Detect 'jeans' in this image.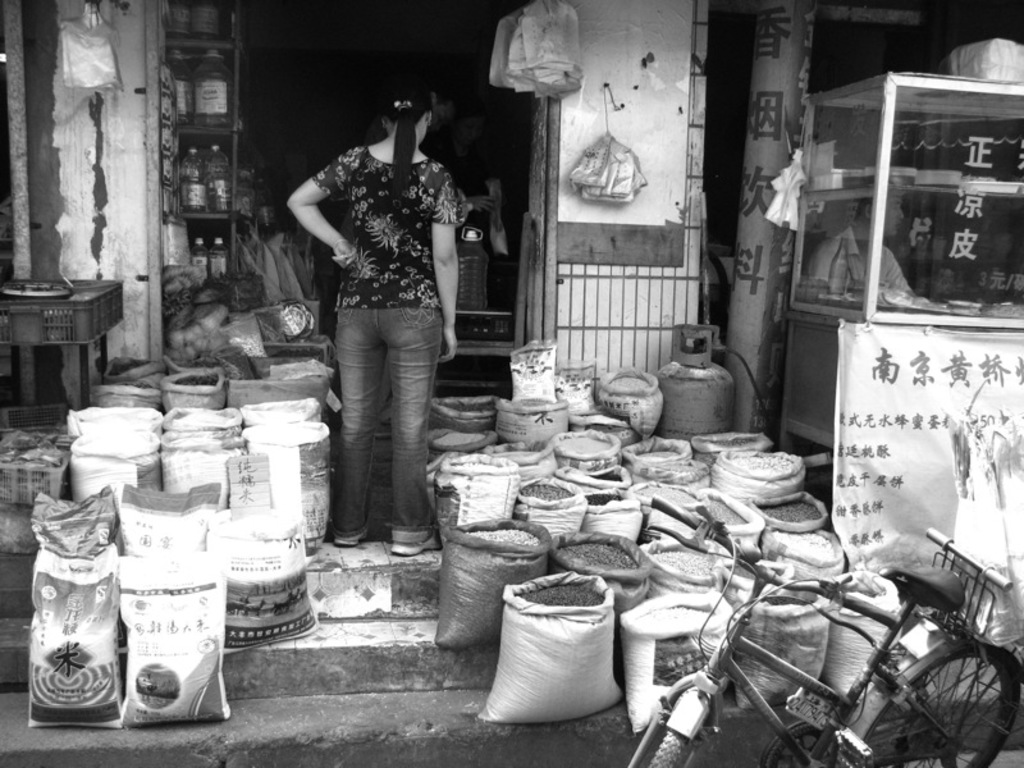
Detection: left=317, top=266, right=448, bottom=558.
